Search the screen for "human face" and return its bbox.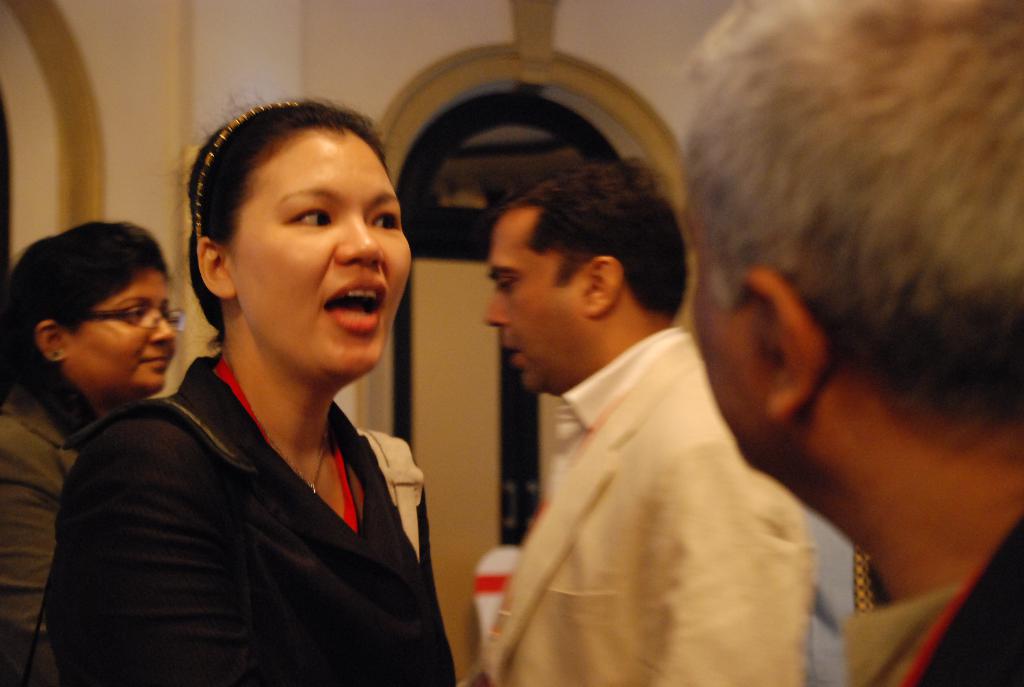
Found: [484,213,591,391].
